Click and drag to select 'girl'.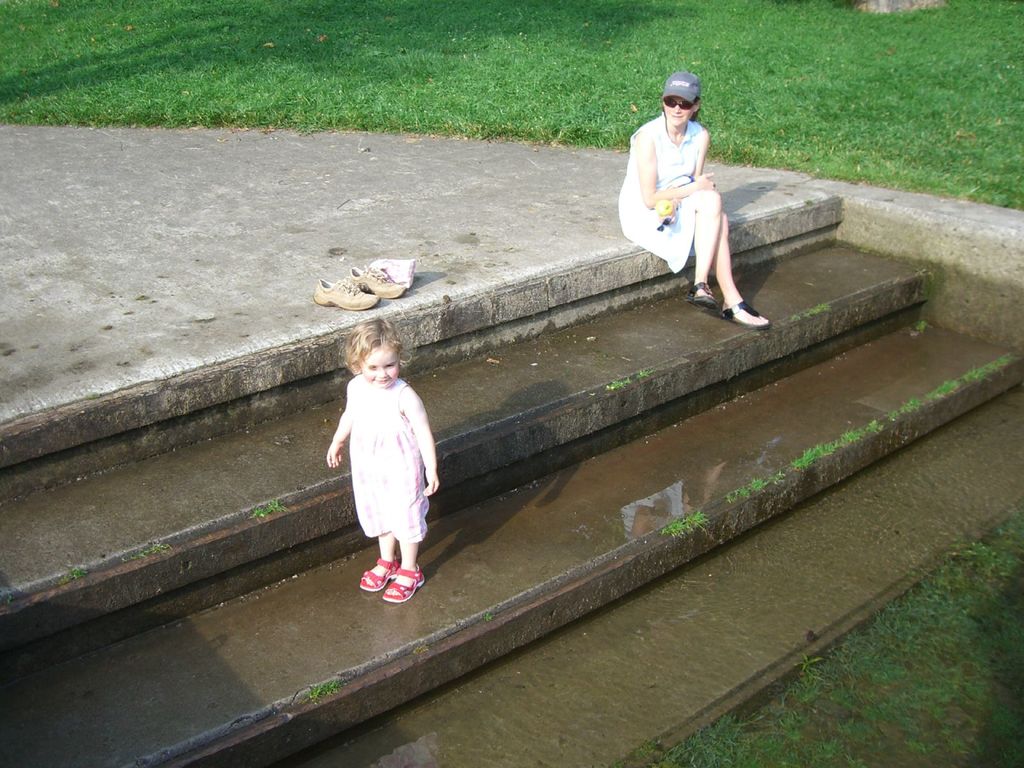
Selection: <bbox>323, 321, 440, 602</bbox>.
